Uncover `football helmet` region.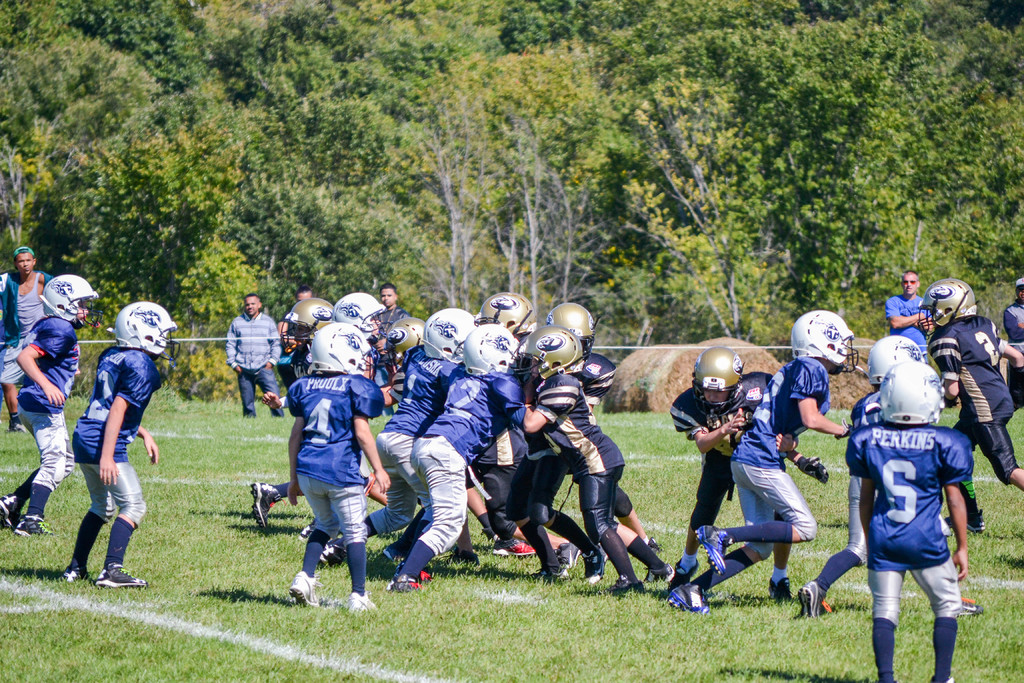
Uncovered: BBox(279, 299, 344, 357).
